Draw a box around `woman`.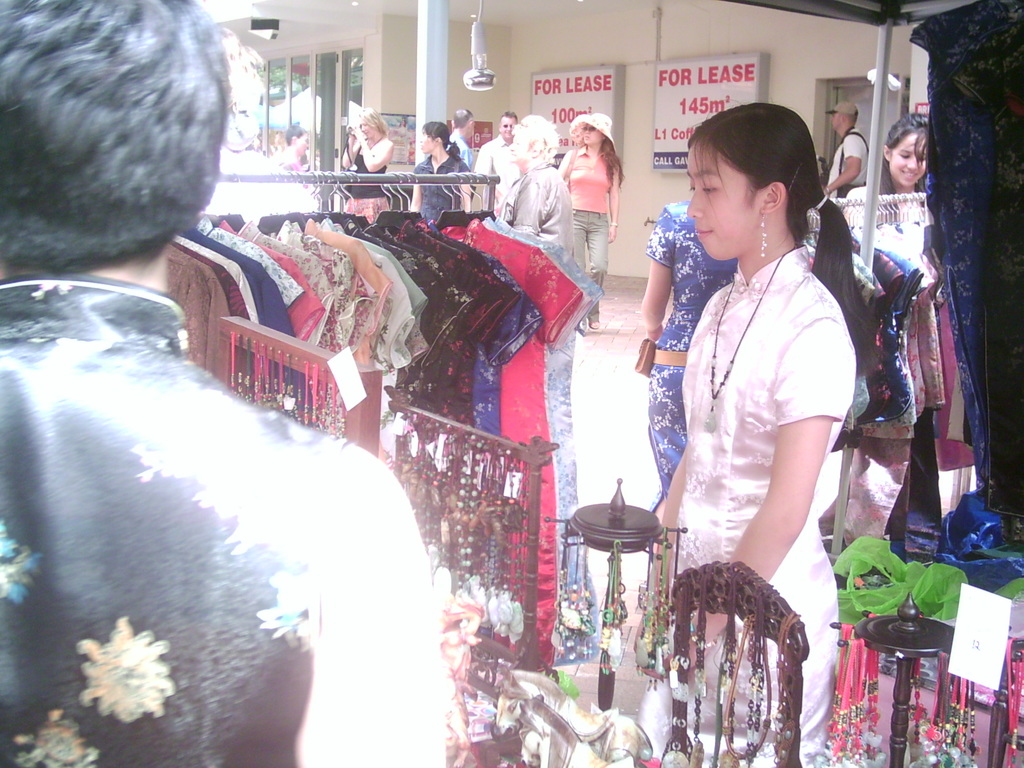
region(404, 111, 473, 220).
